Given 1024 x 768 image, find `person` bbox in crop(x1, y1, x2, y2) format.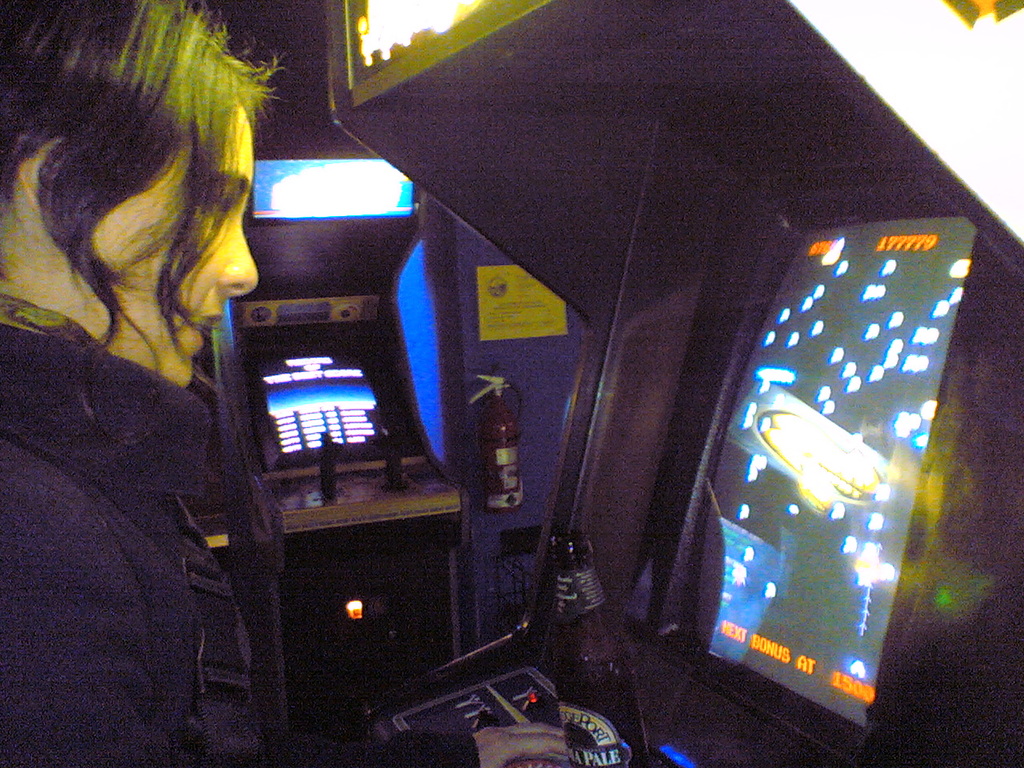
crop(0, 0, 570, 766).
